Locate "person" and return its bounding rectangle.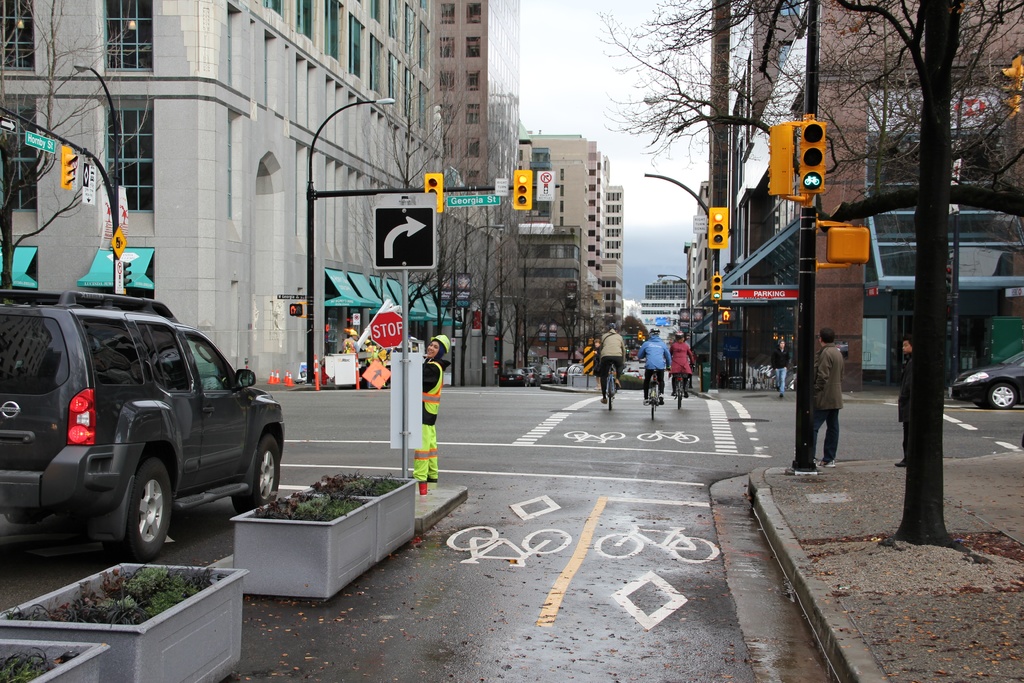
644, 325, 669, 402.
